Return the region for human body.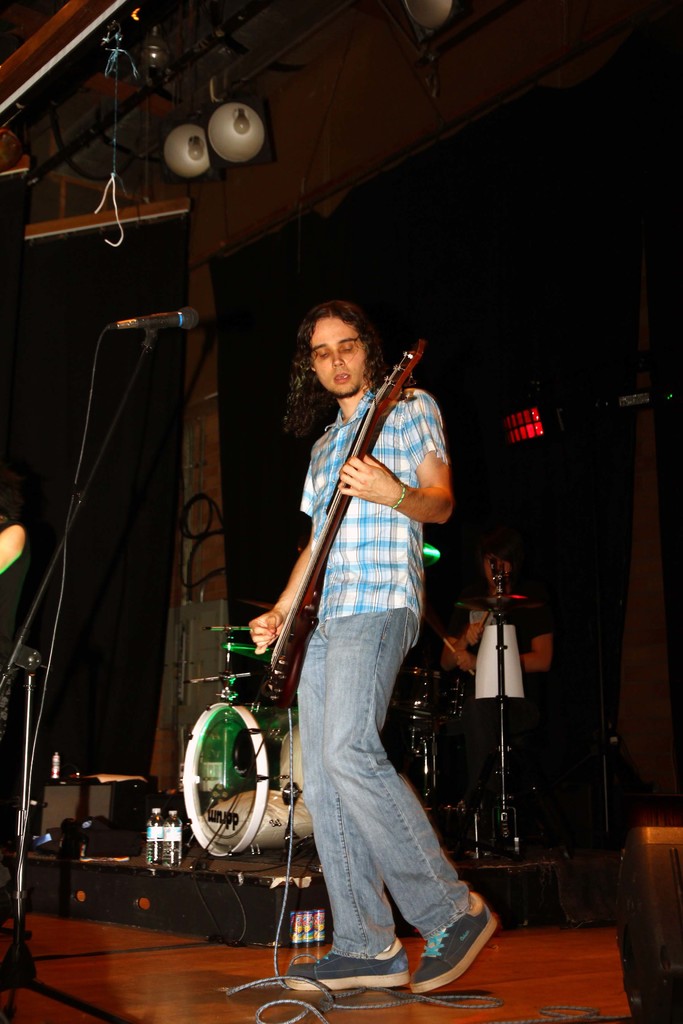
box(200, 280, 474, 1023).
